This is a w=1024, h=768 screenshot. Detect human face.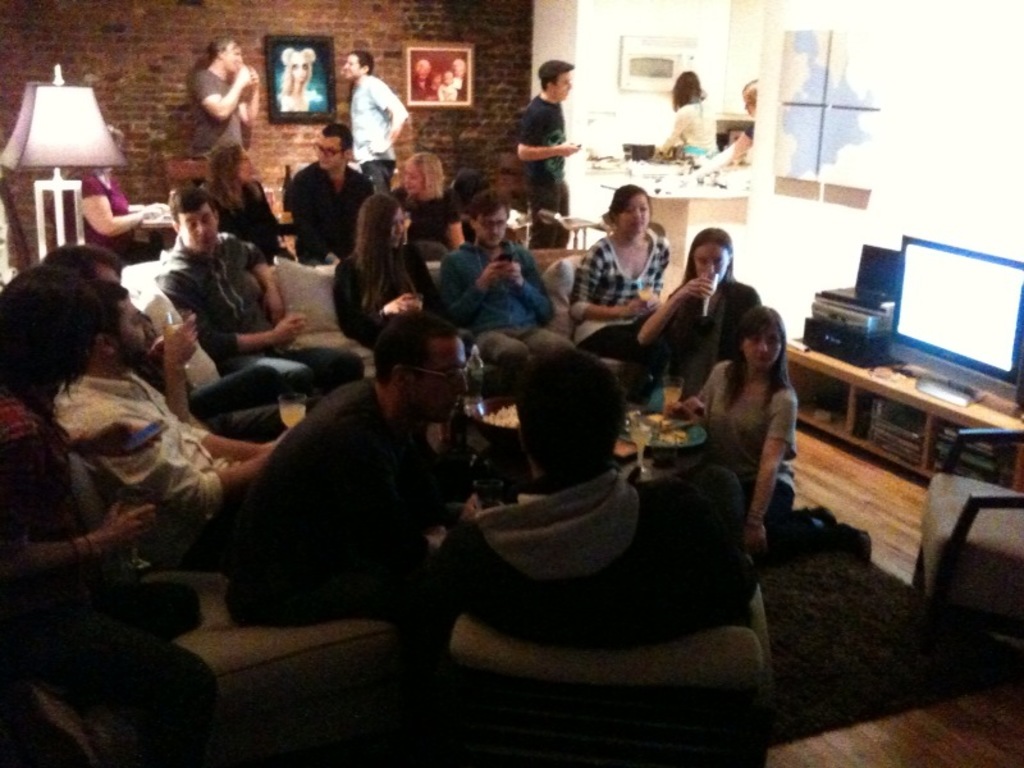
bbox=[736, 326, 778, 371].
